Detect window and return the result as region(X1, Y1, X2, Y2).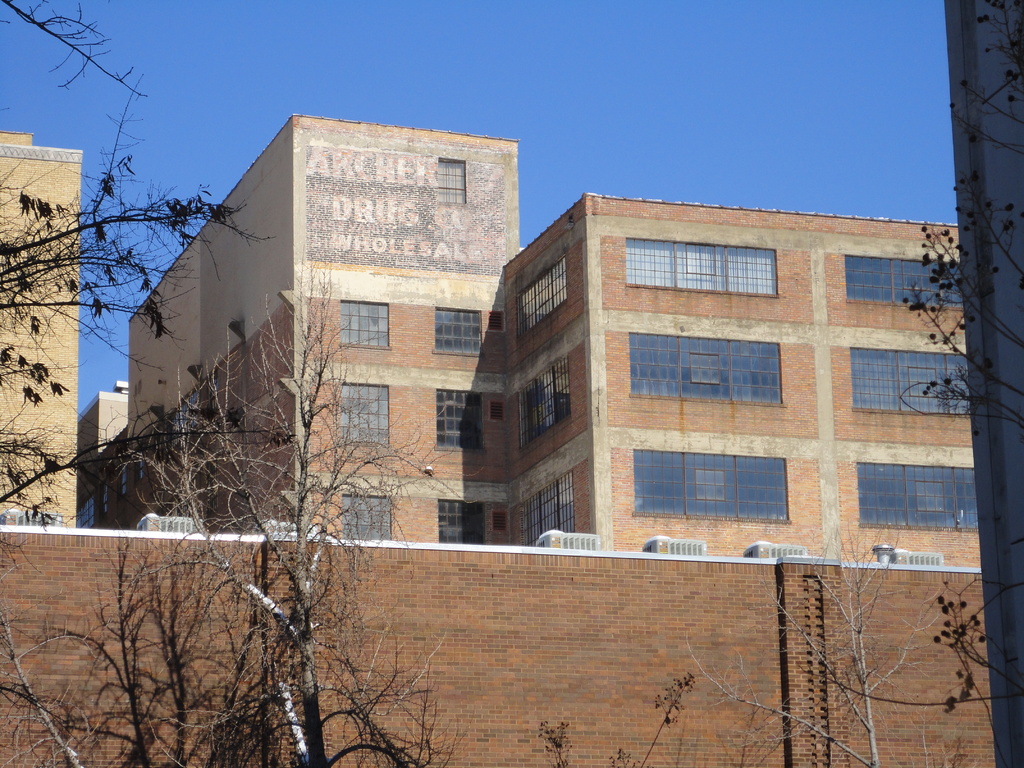
region(134, 459, 144, 483).
